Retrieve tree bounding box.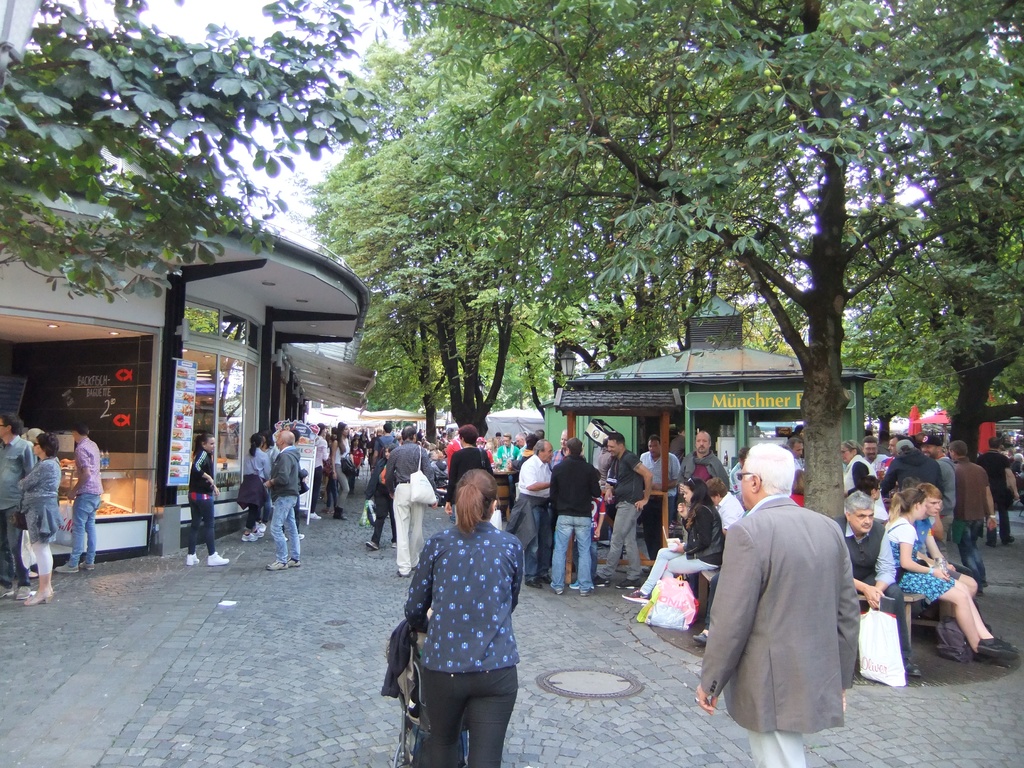
Bounding box: detection(408, 0, 1023, 574).
